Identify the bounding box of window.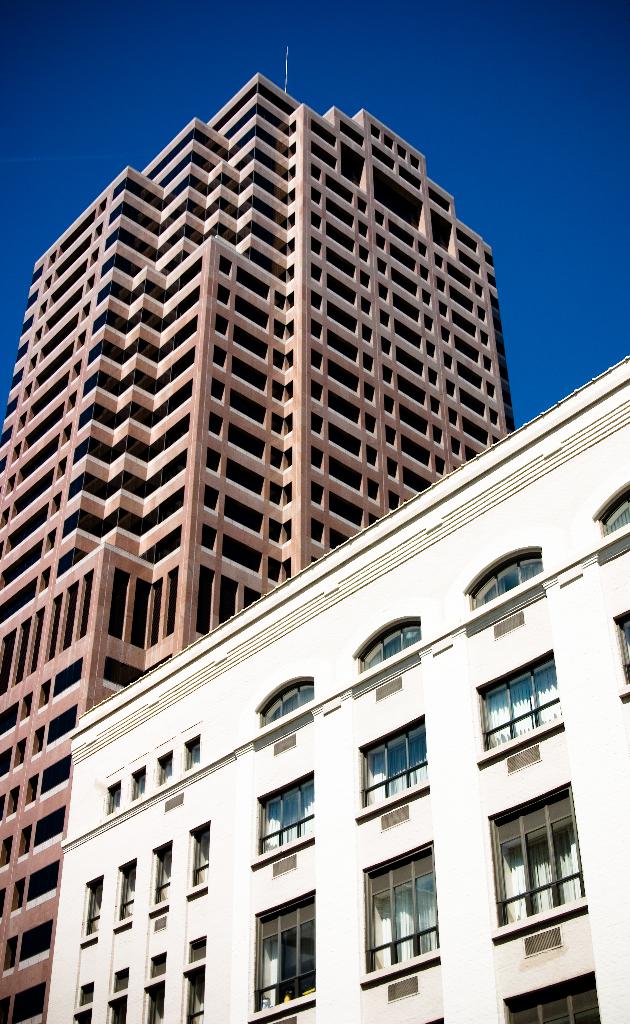
<region>158, 748, 176, 787</region>.
